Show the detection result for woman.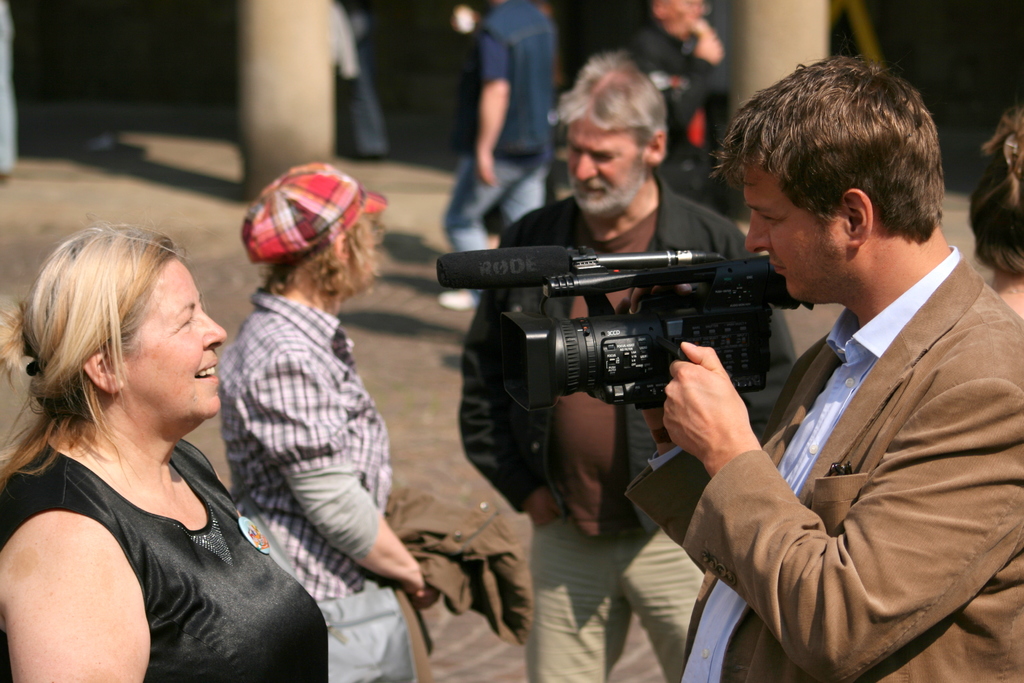
bbox(216, 161, 448, 682).
